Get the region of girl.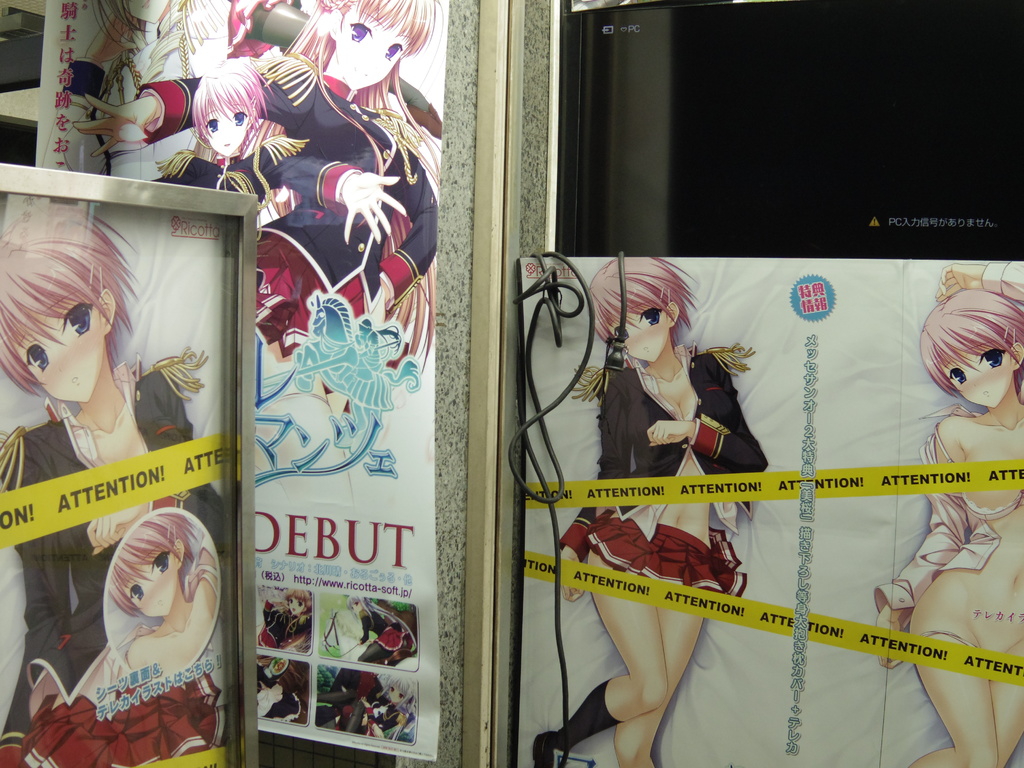
181/0/442/138.
